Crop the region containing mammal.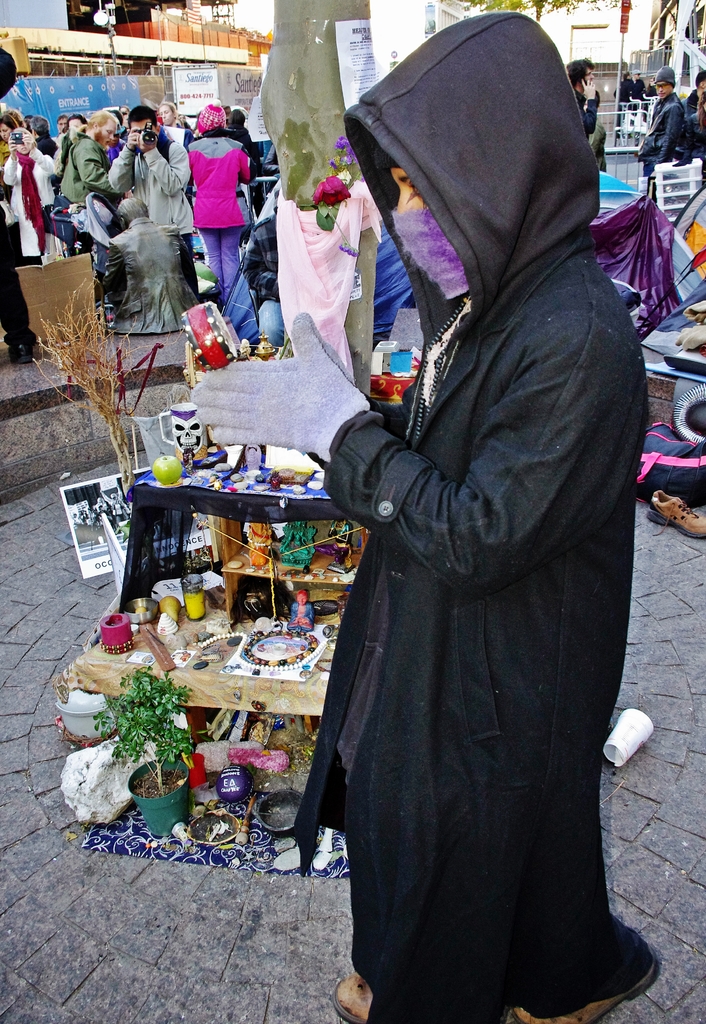
Crop region: <region>177, 76, 625, 916</region>.
